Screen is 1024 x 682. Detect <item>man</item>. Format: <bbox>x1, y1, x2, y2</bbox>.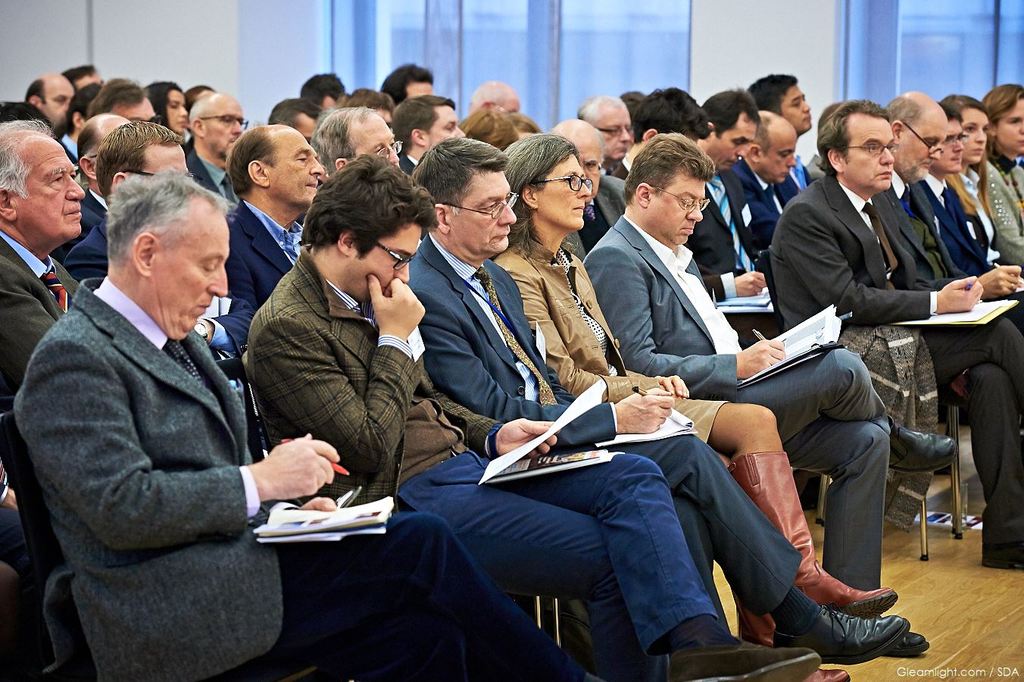
<bbox>311, 105, 405, 173</bbox>.
